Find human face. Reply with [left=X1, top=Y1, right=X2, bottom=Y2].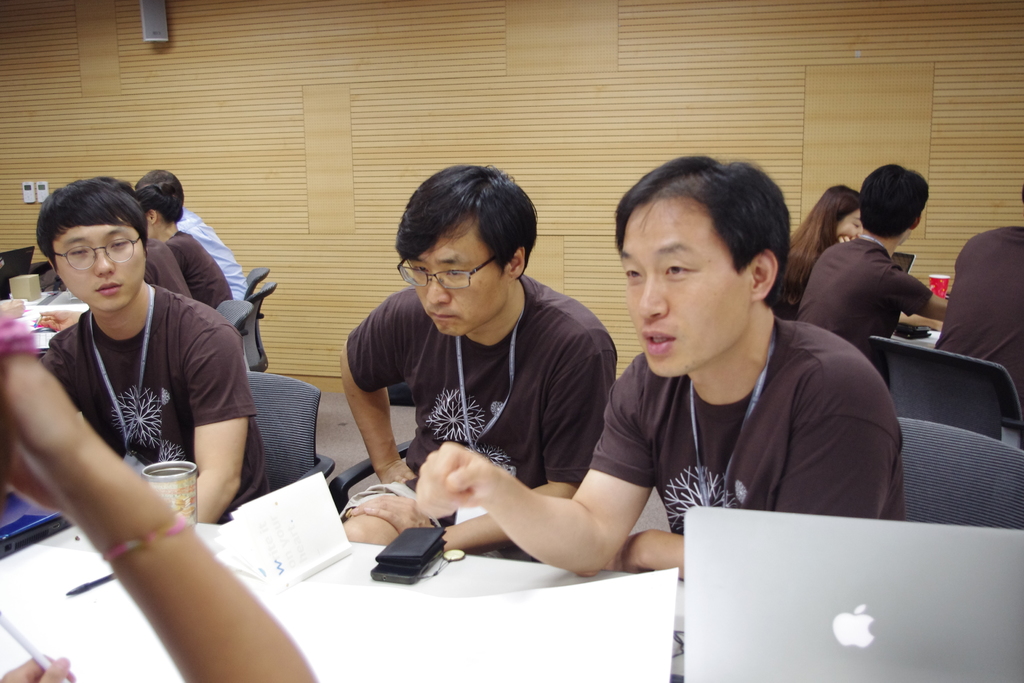
[left=54, top=219, right=145, bottom=313].
